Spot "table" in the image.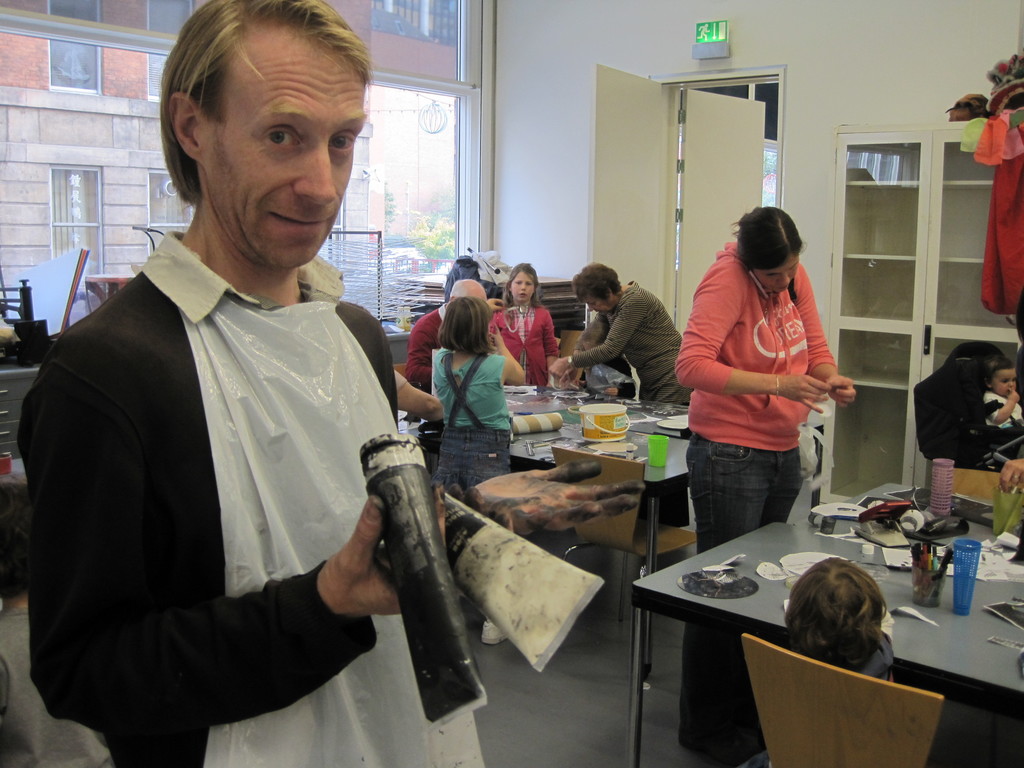
"table" found at [630,515,1023,767].
